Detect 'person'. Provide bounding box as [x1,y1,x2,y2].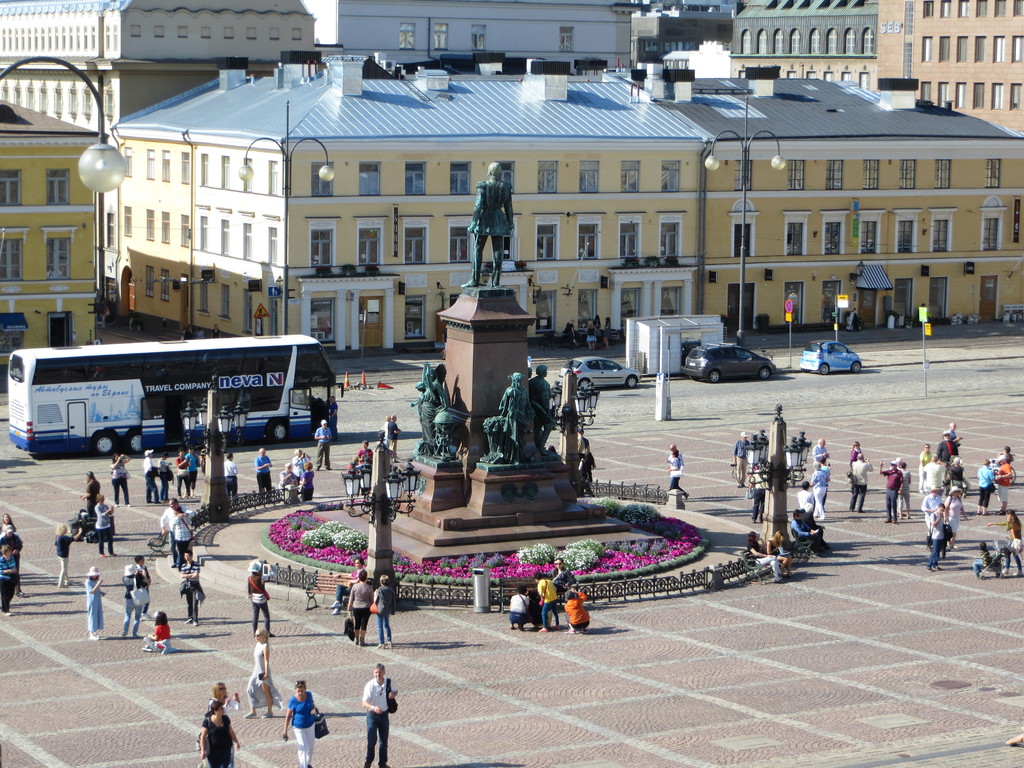
[365,668,402,767].
